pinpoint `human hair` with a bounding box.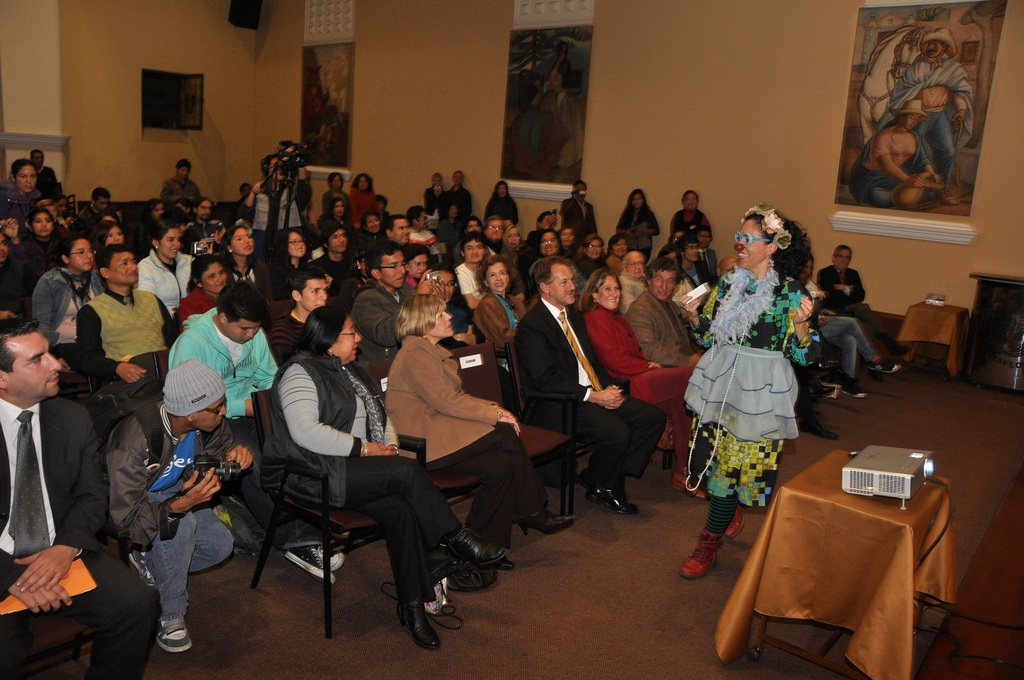
pyautogui.locateOnScreen(746, 207, 810, 291).
